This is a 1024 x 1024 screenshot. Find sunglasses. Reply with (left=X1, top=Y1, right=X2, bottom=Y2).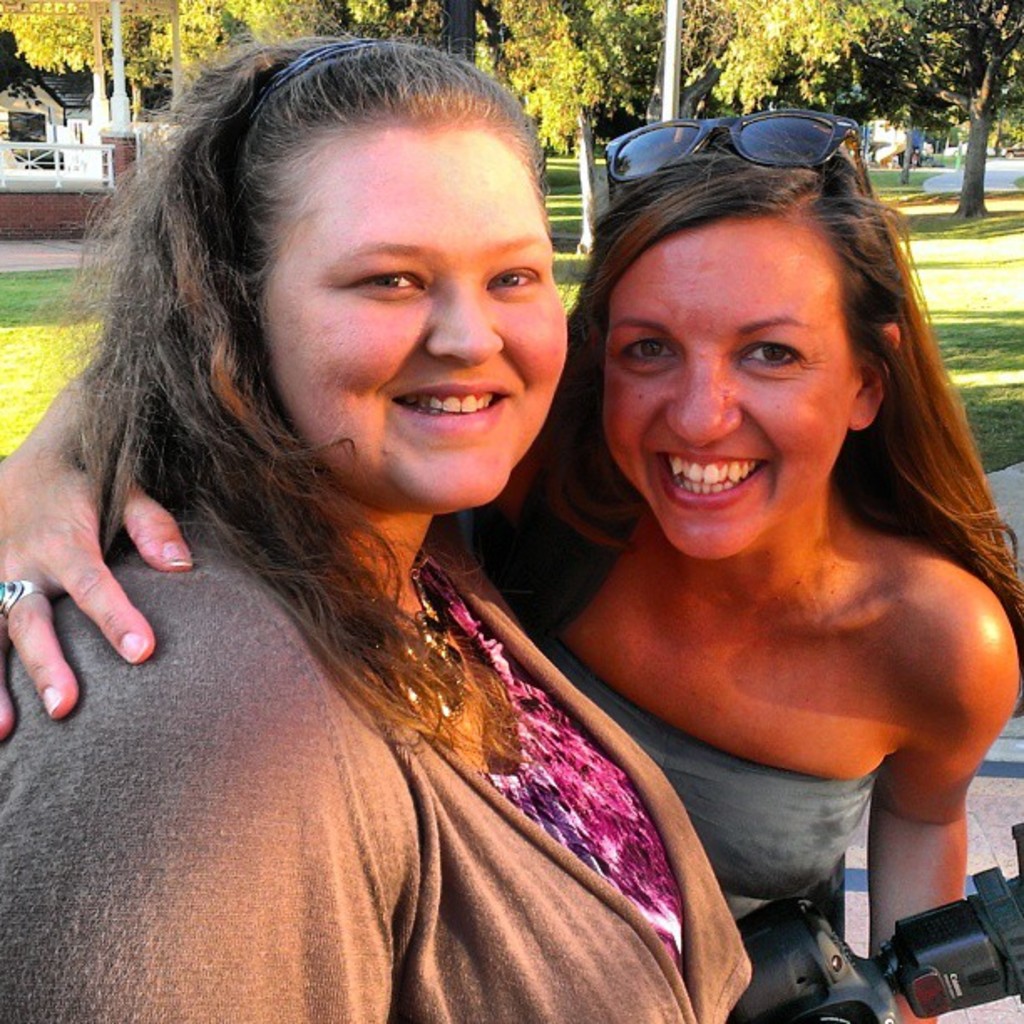
(left=577, top=110, right=880, bottom=207).
